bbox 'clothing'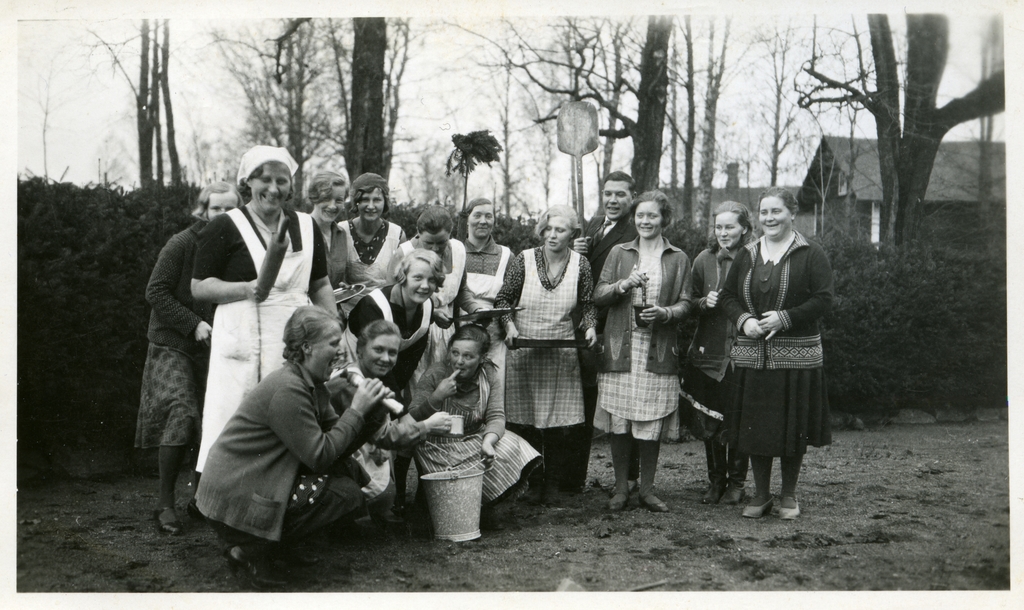
<box>141,220,204,449</box>
